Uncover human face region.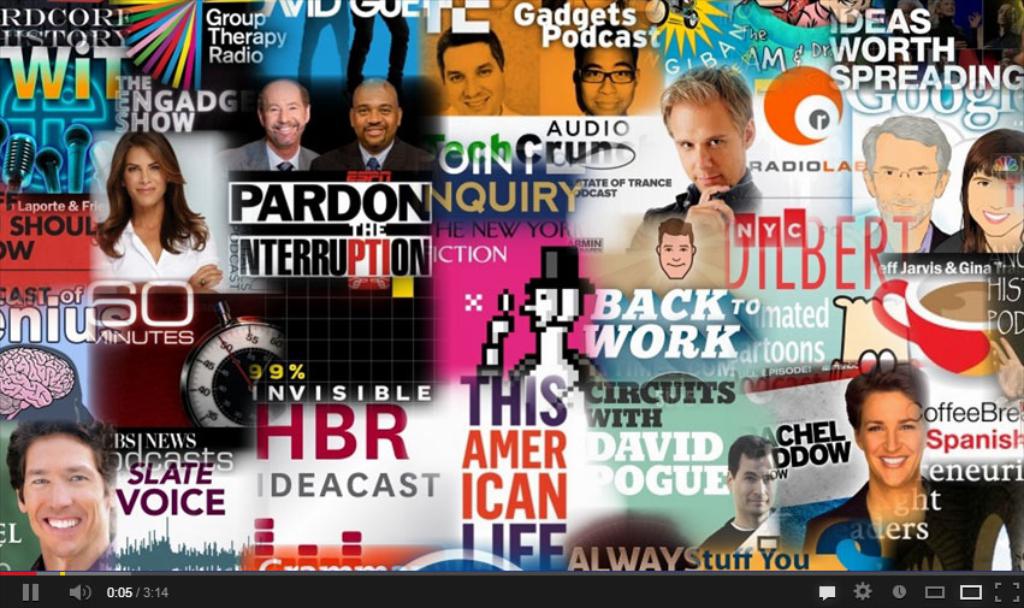
Uncovered: [left=734, top=459, right=776, bottom=518].
